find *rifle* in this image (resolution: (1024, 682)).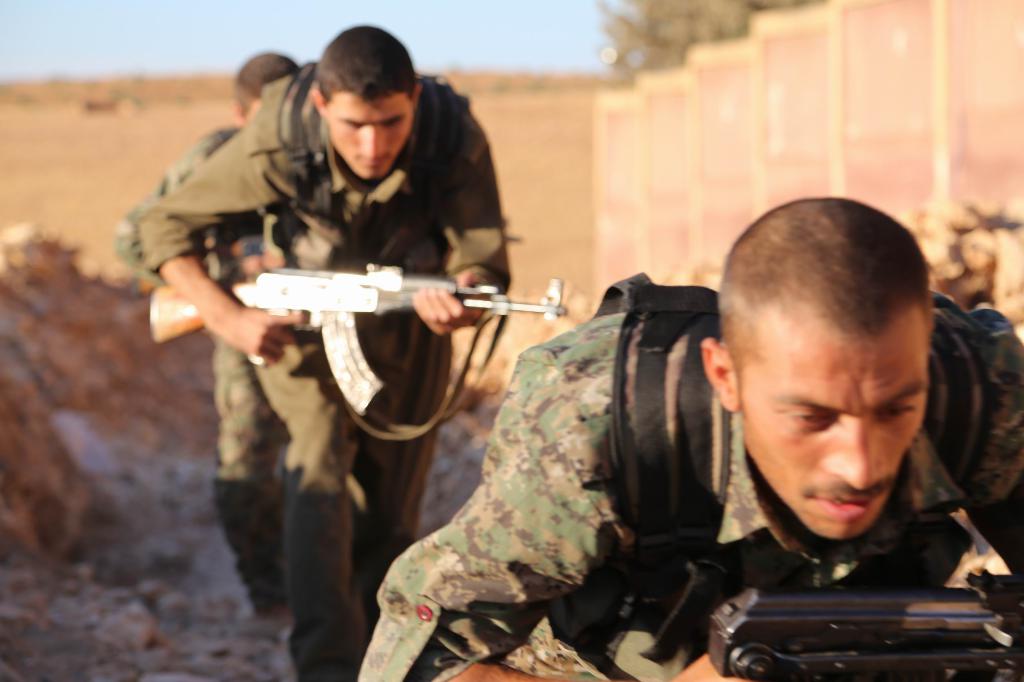
692, 587, 1023, 681.
